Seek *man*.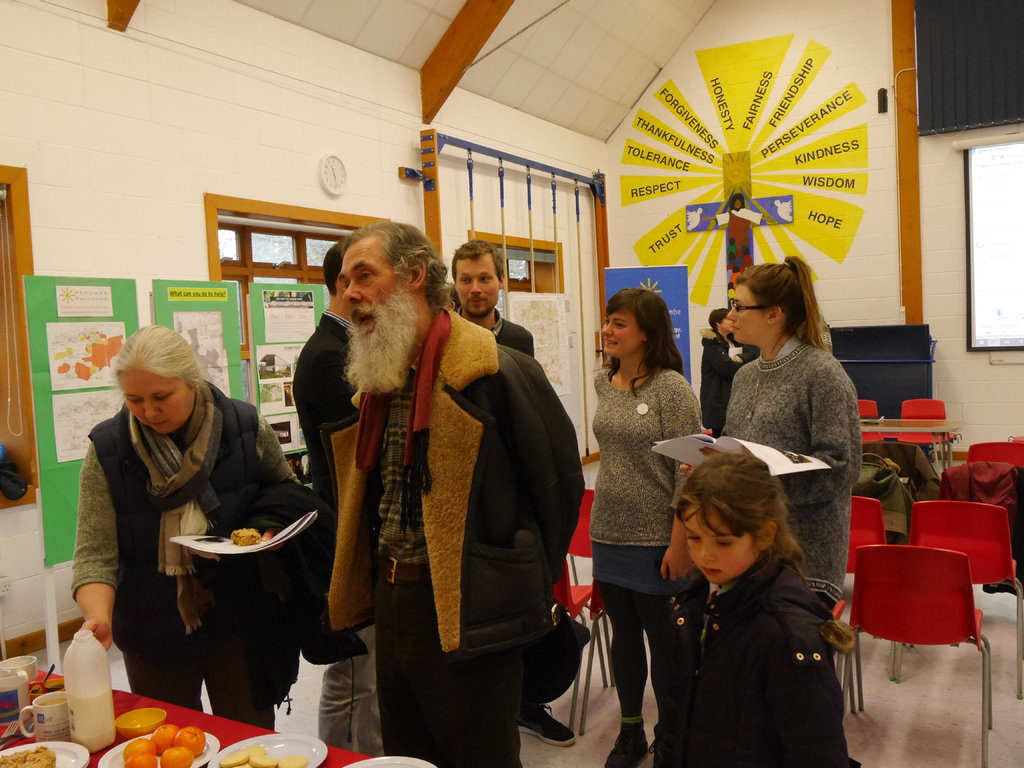
l=445, t=246, r=538, b=365.
